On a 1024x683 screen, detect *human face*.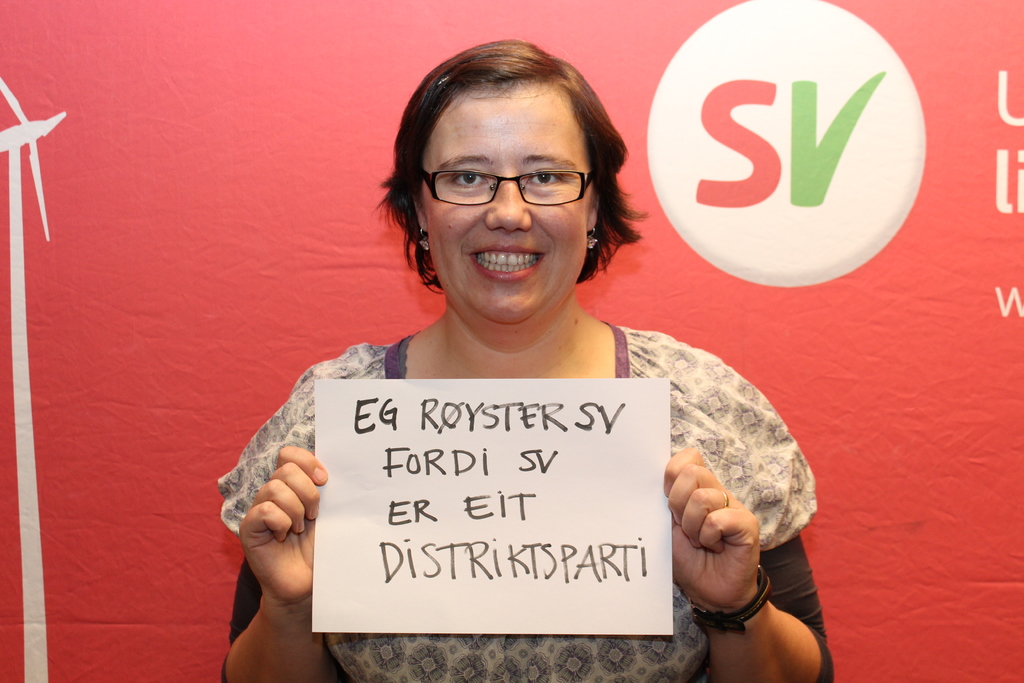
(x1=424, y1=91, x2=586, y2=329).
